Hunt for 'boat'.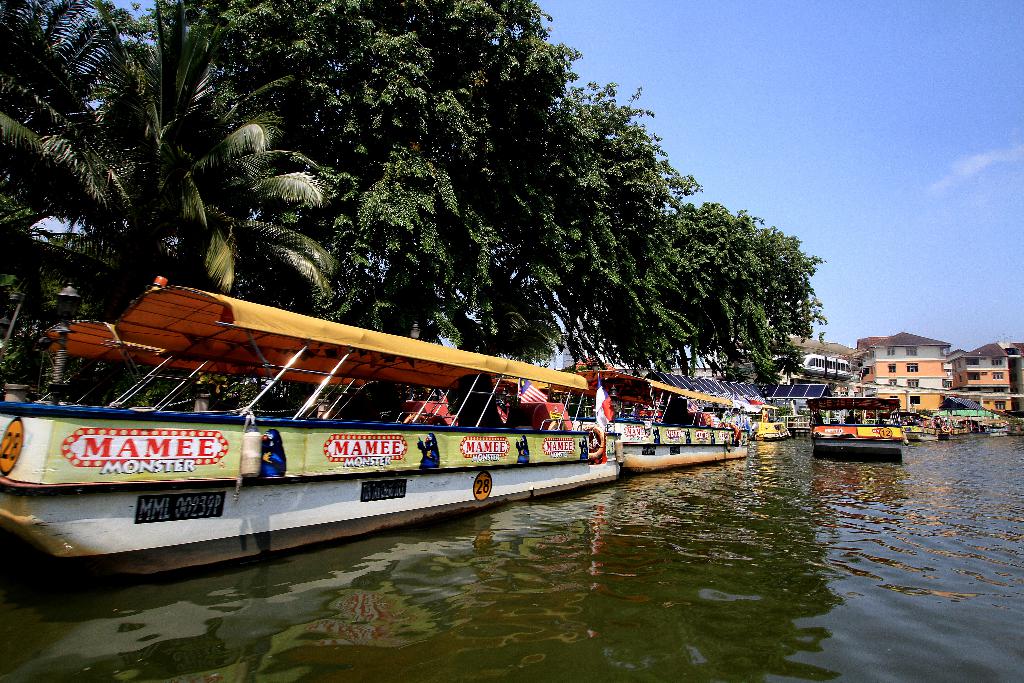
Hunted down at box=[645, 367, 792, 442].
